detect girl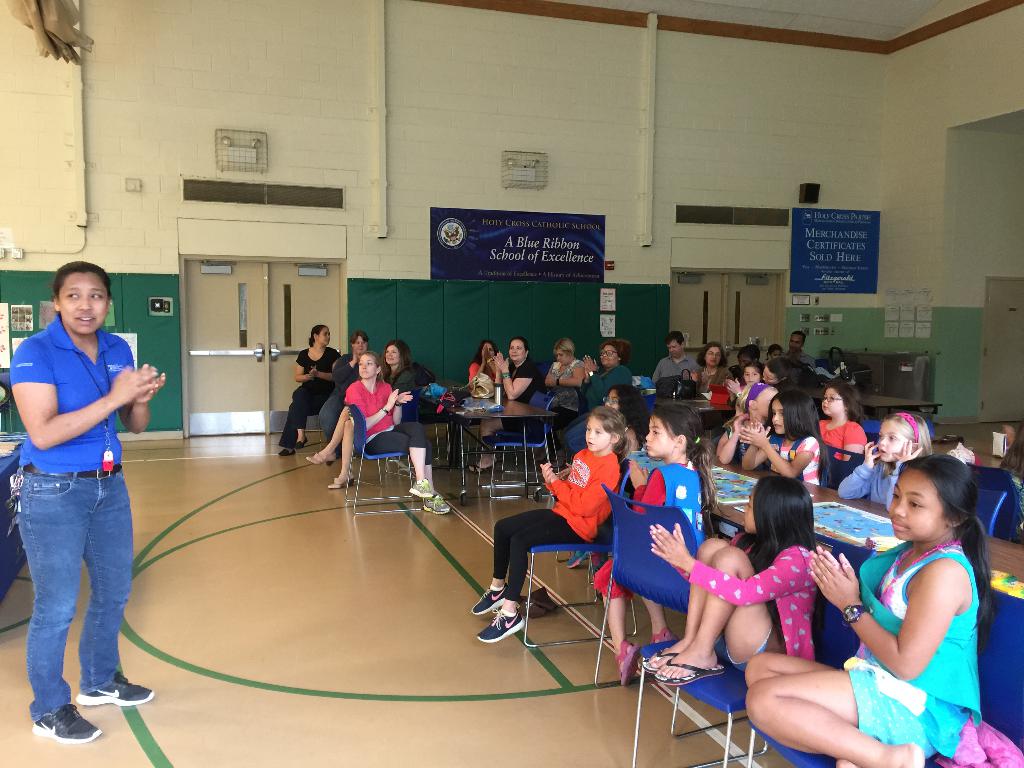
bbox(812, 371, 867, 458)
